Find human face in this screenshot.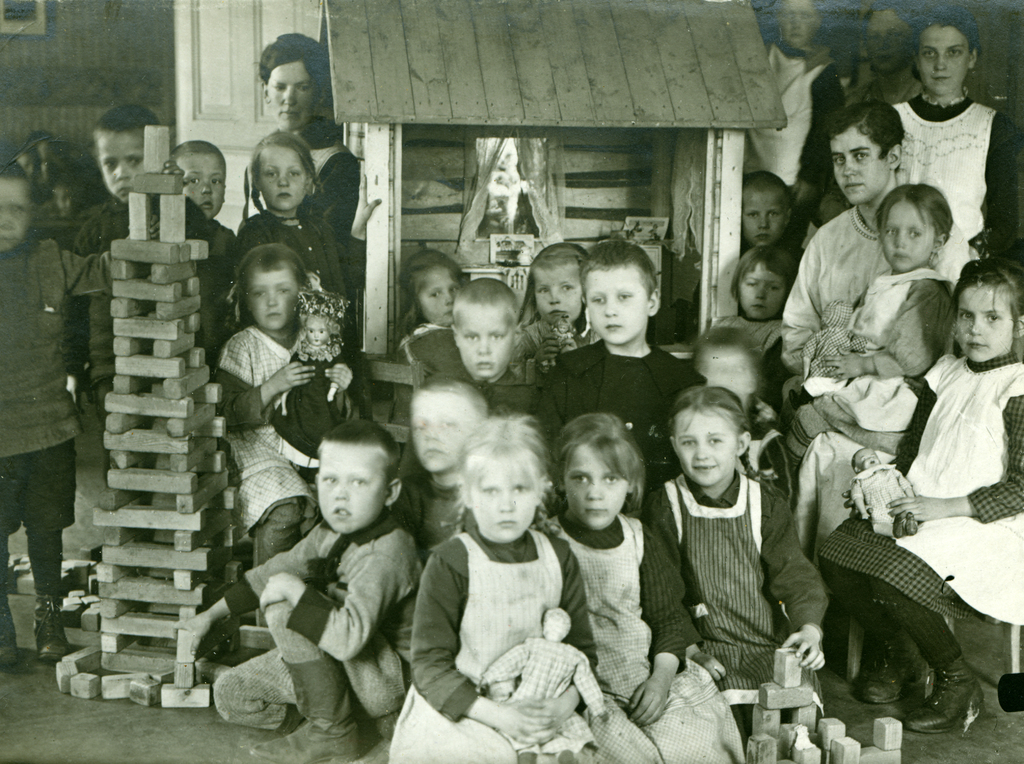
The bounding box for human face is 0, 173, 31, 250.
